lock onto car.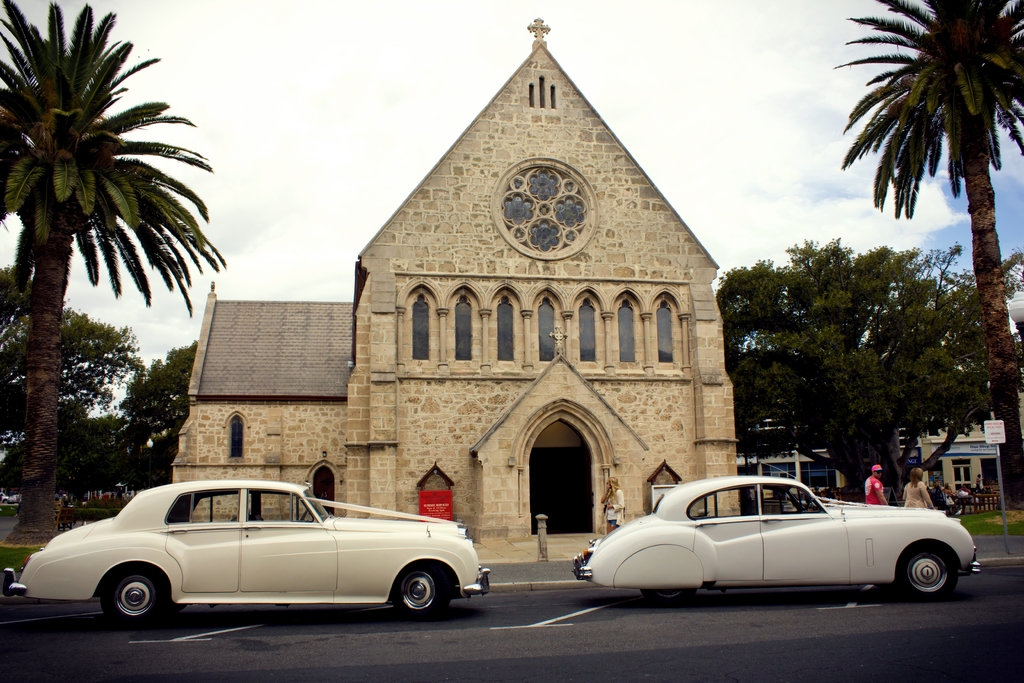
Locked: region(569, 471, 980, 600).
